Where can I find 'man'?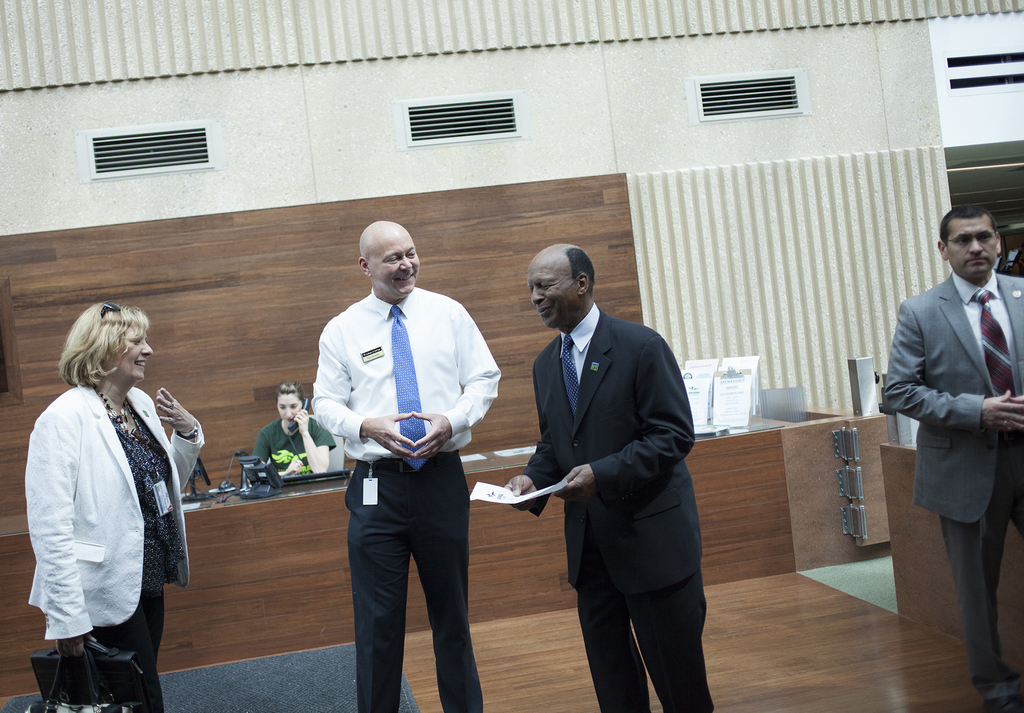
You can find it at BBox(505, 236, 721, 712).
